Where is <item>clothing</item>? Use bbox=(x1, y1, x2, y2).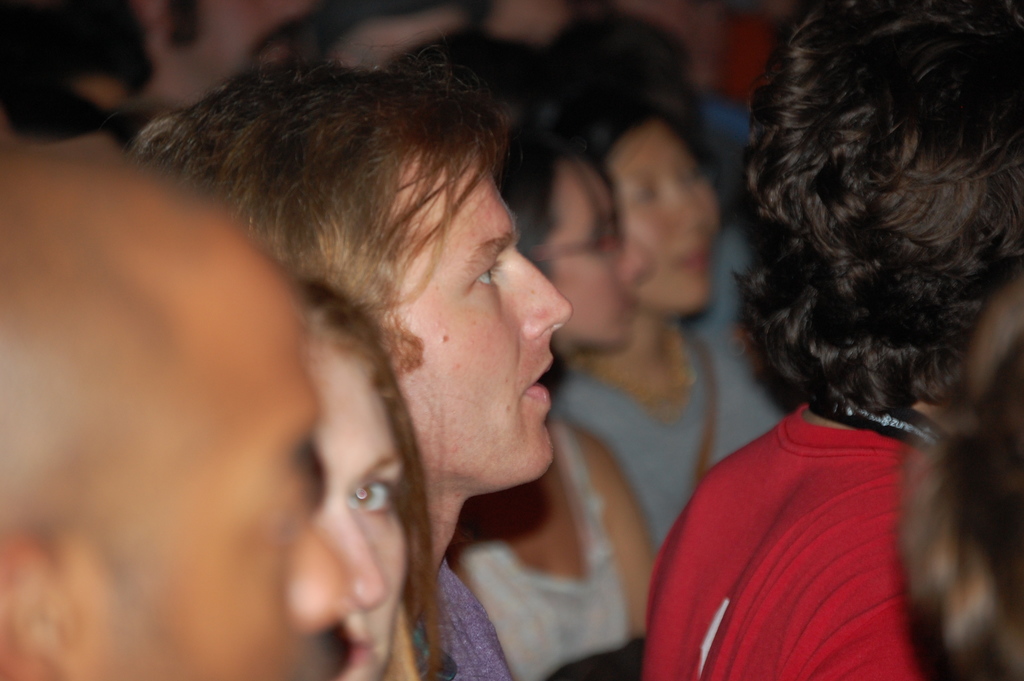
bbox=(452, 405, 636, 680).
